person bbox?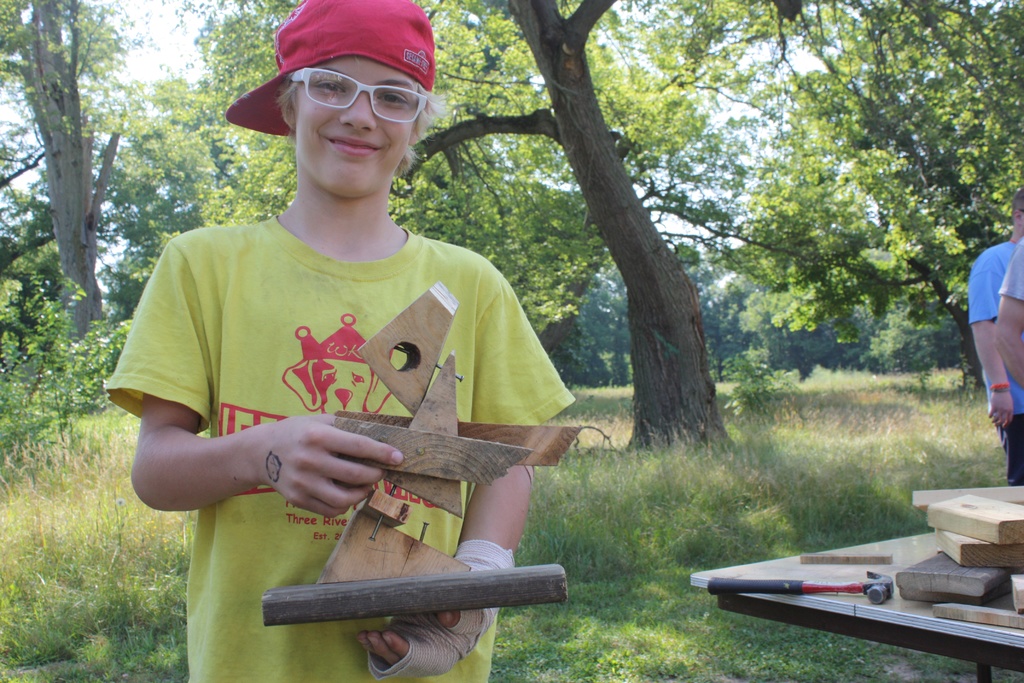
box=[102, 0, 575, 682]
